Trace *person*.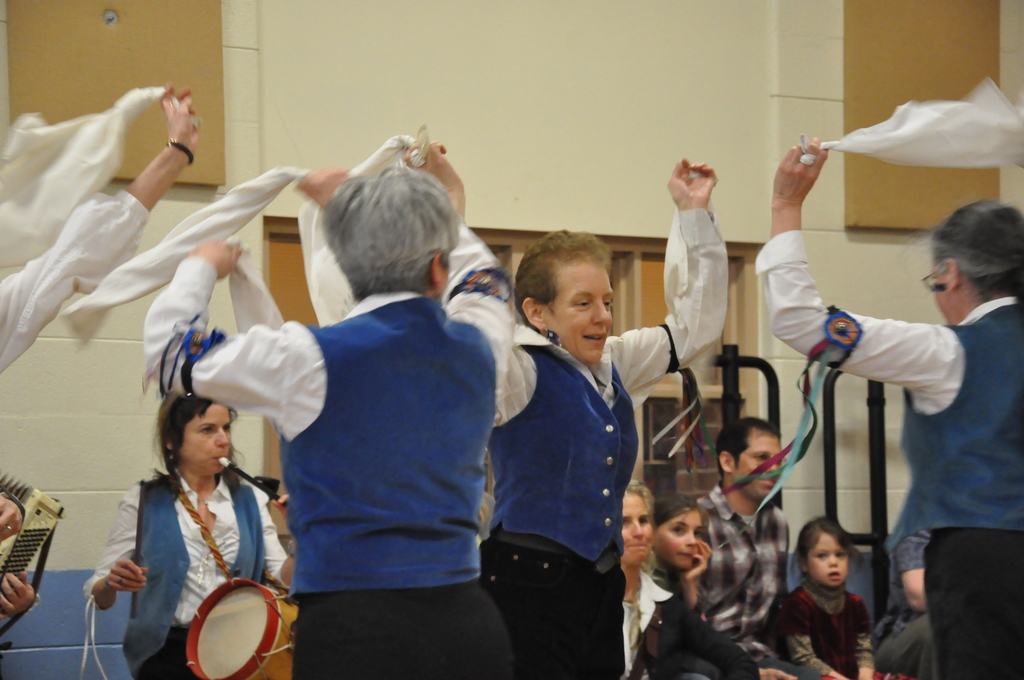
Traced to left=301, top=158, right=735, bottom=679.
